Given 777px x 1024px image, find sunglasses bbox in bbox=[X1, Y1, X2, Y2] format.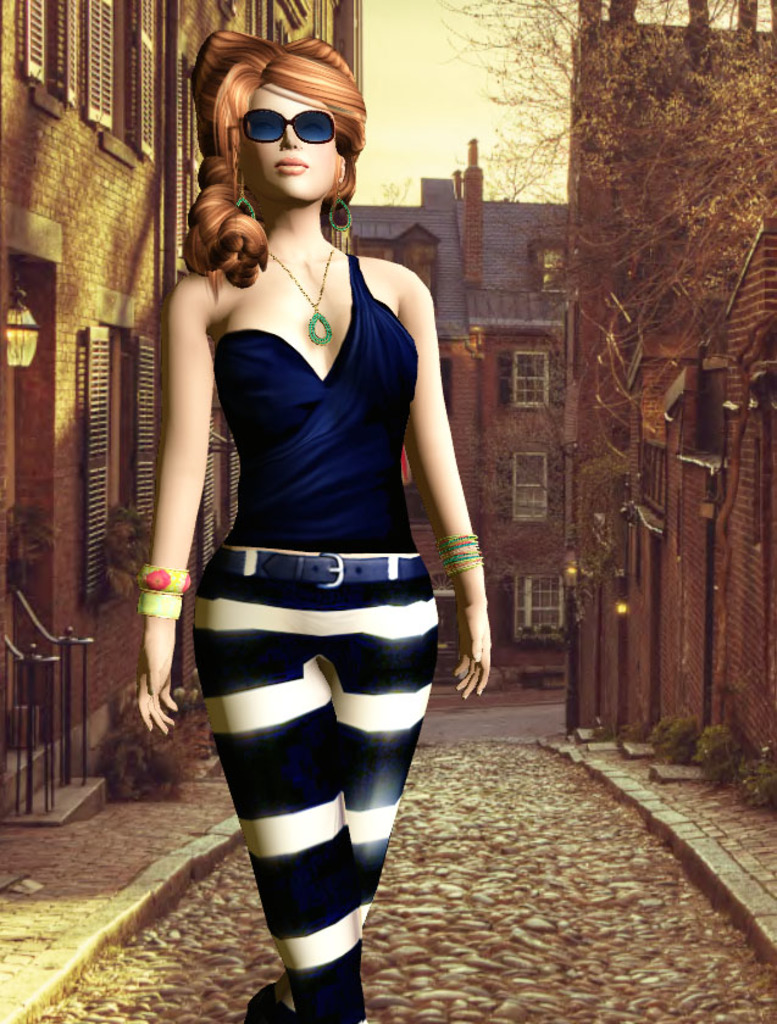
bbox=[233, 98, 340, 154].
